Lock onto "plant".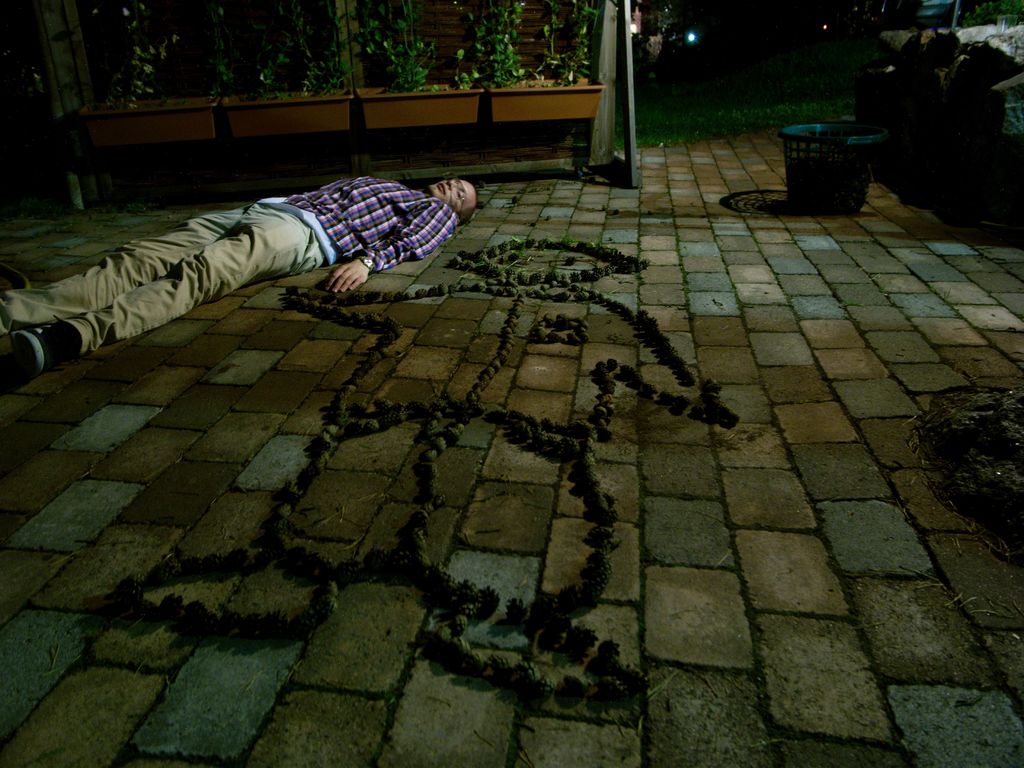
Locked: (x1=565, y1=6, x2=598, y2=92).
